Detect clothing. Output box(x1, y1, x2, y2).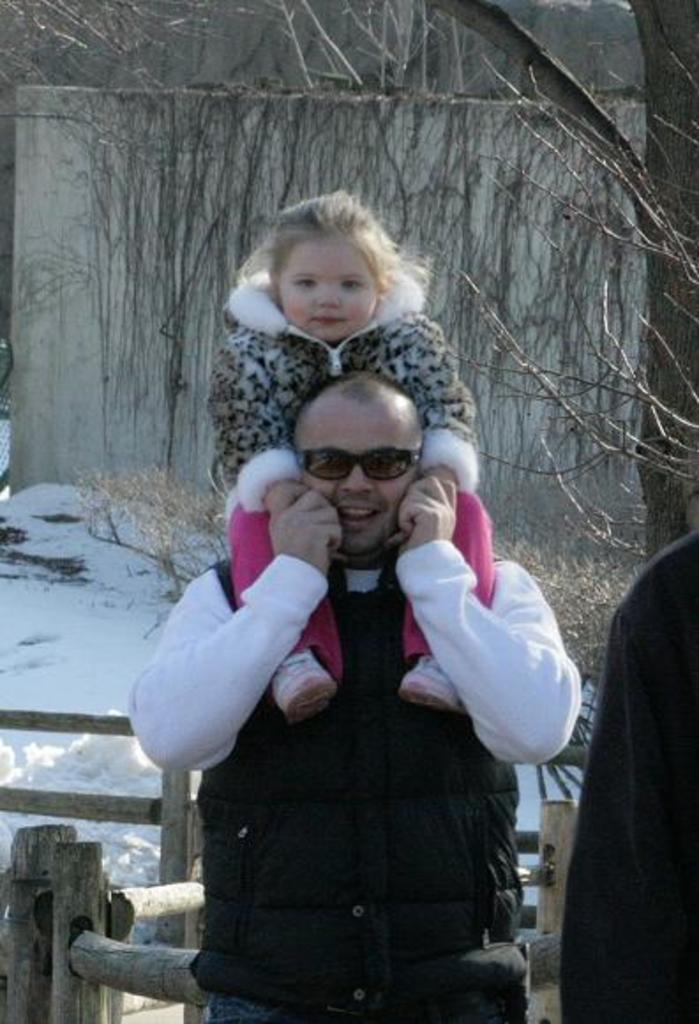
box(164, 427, 560, 999).
